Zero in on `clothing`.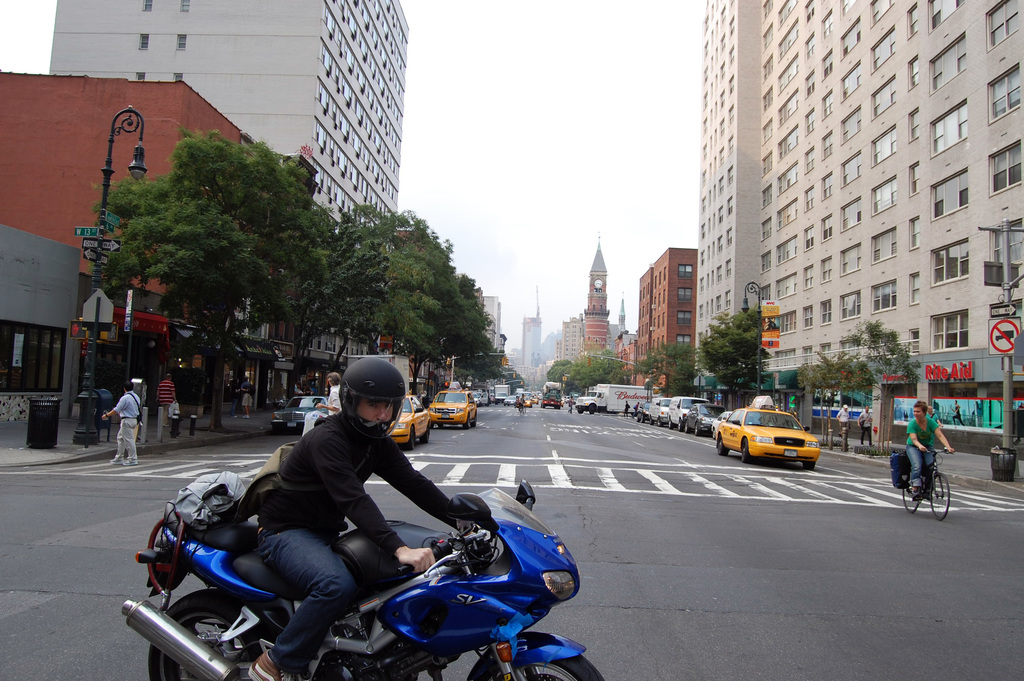
Zeroed in: (left=104, top=393, right=144, bottom=464).
